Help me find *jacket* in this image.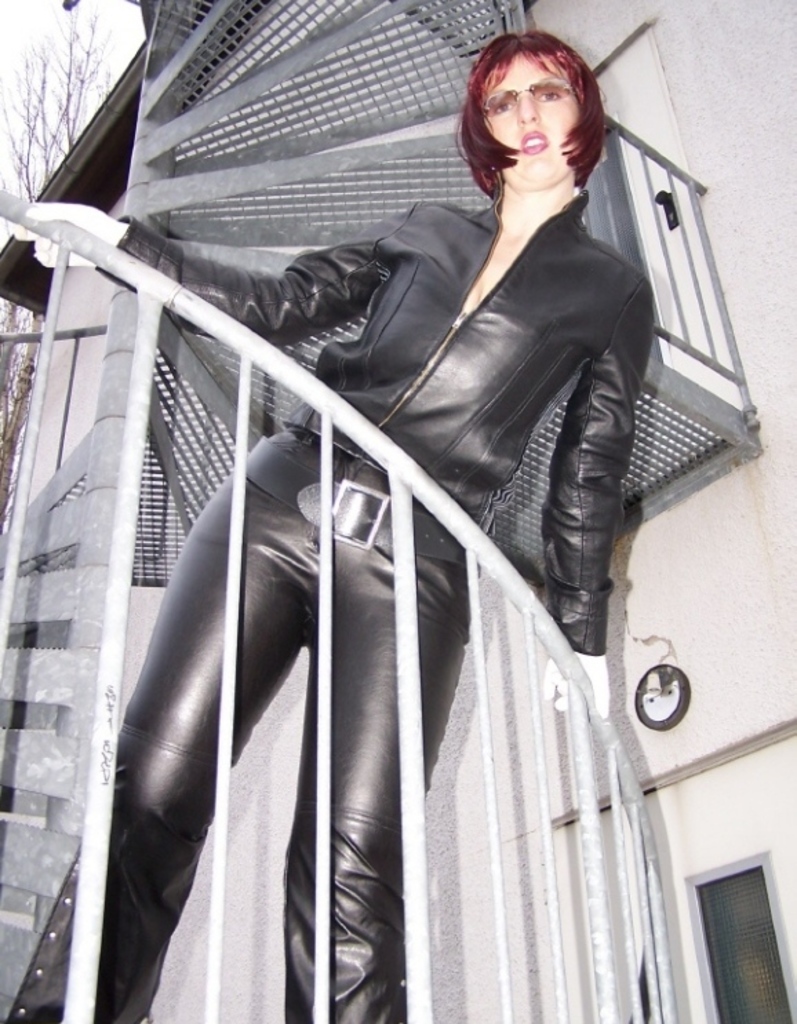
Found it: {"left": 174, "top": 147, "right": 656, "bottom": 715}.
